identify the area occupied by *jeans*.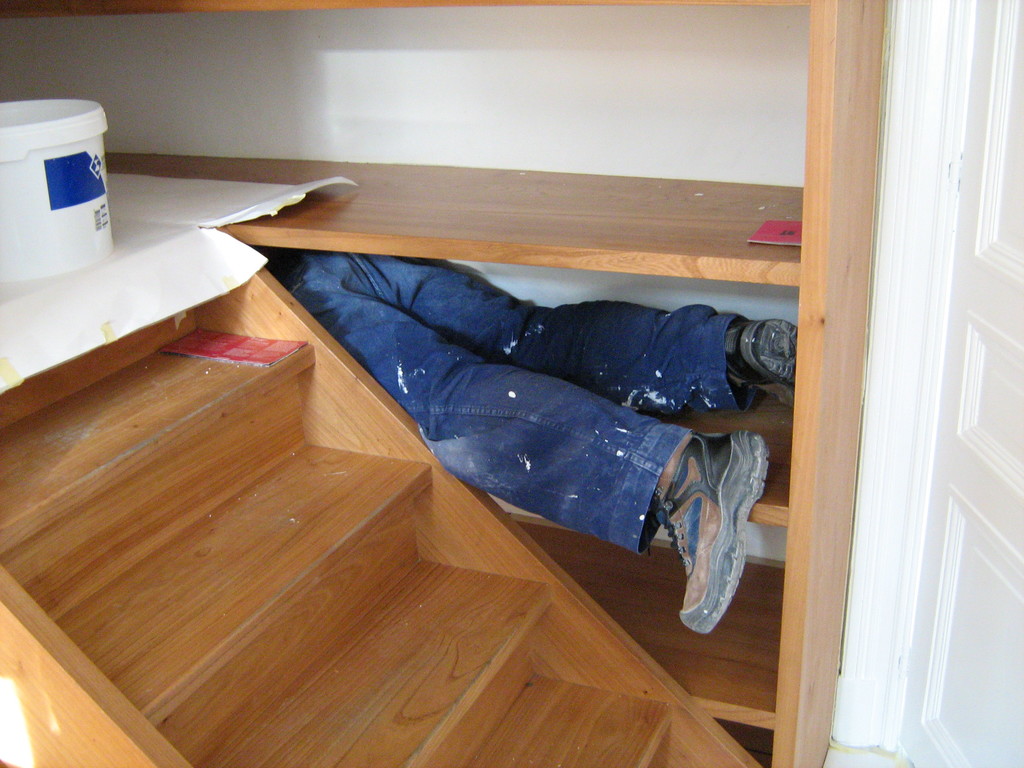
Area: detection(281, 254, 754, 556).
